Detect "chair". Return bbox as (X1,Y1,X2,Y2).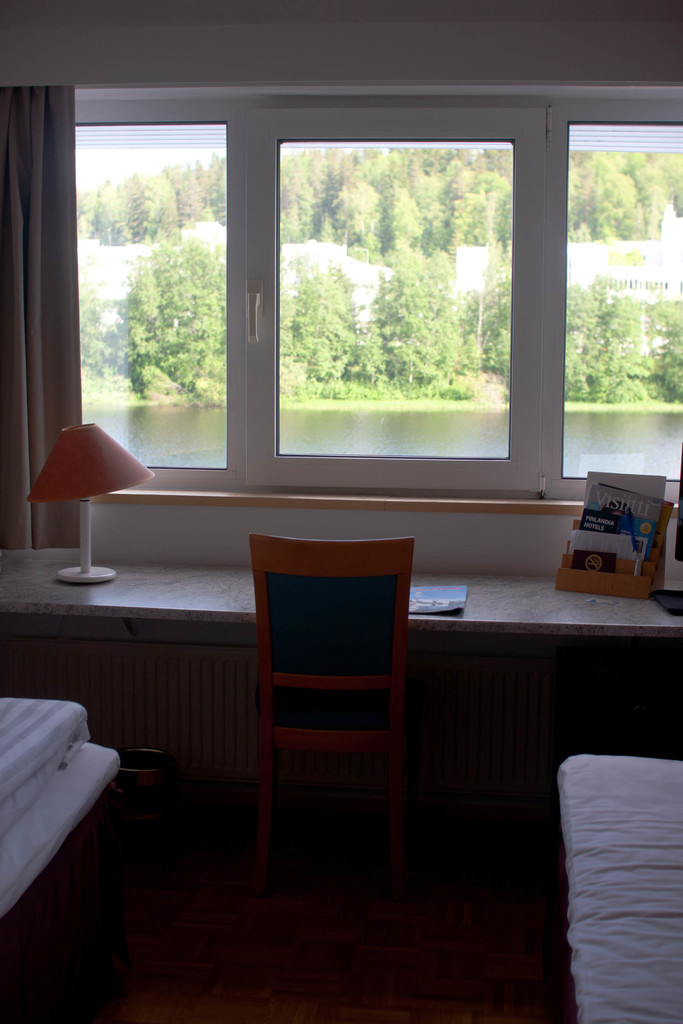
(230,508,447,931).
